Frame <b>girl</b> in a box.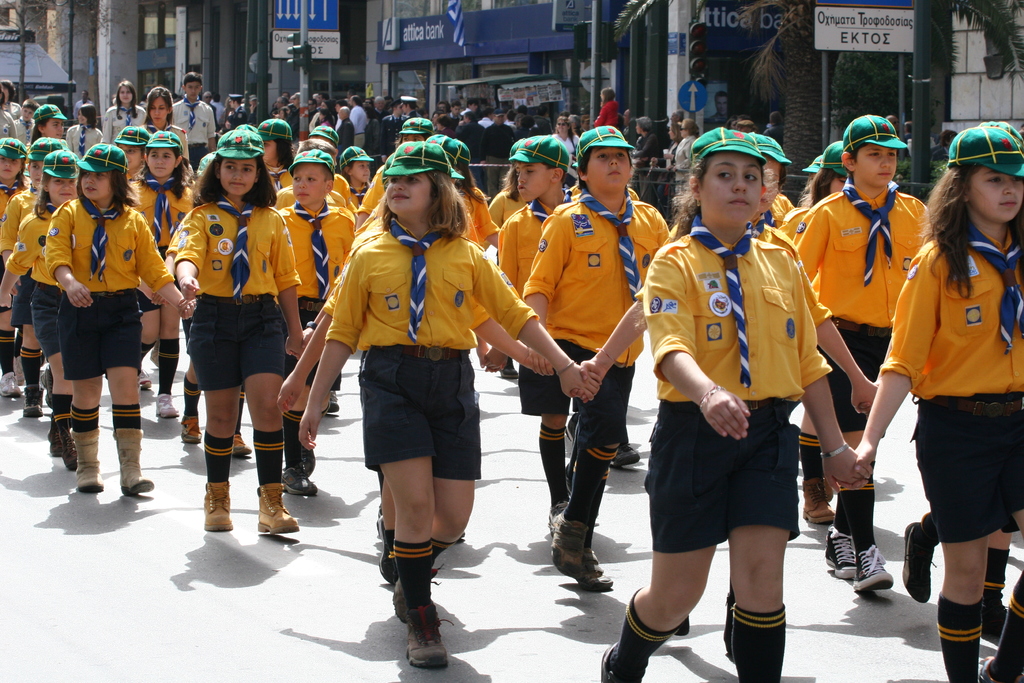
0, 140, 22, 391.
